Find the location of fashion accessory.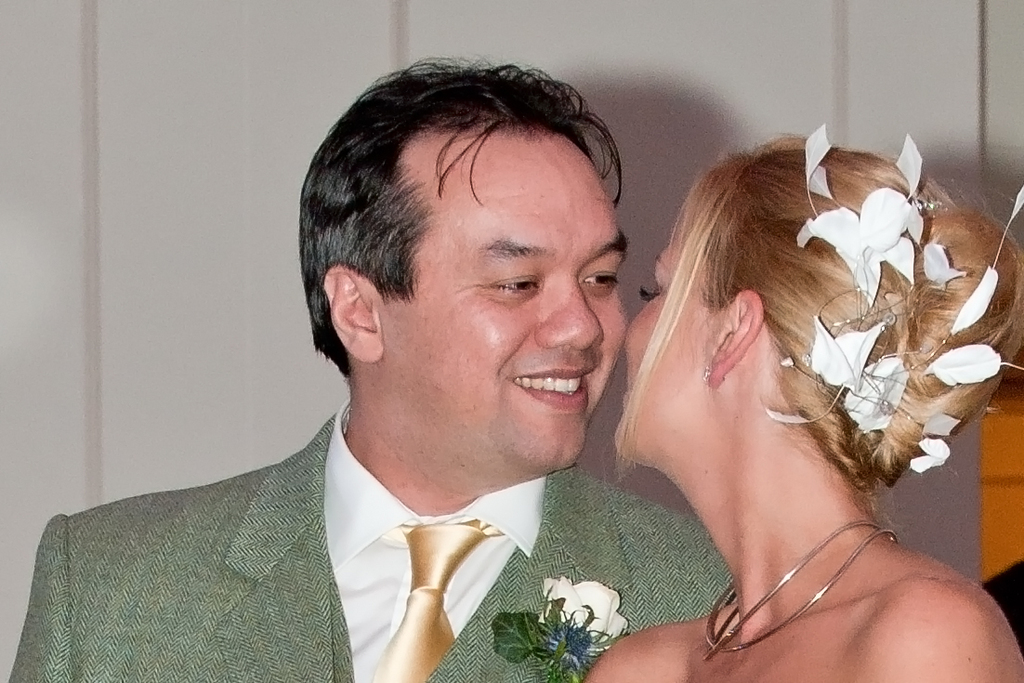
Location: 701,513,902,666.
